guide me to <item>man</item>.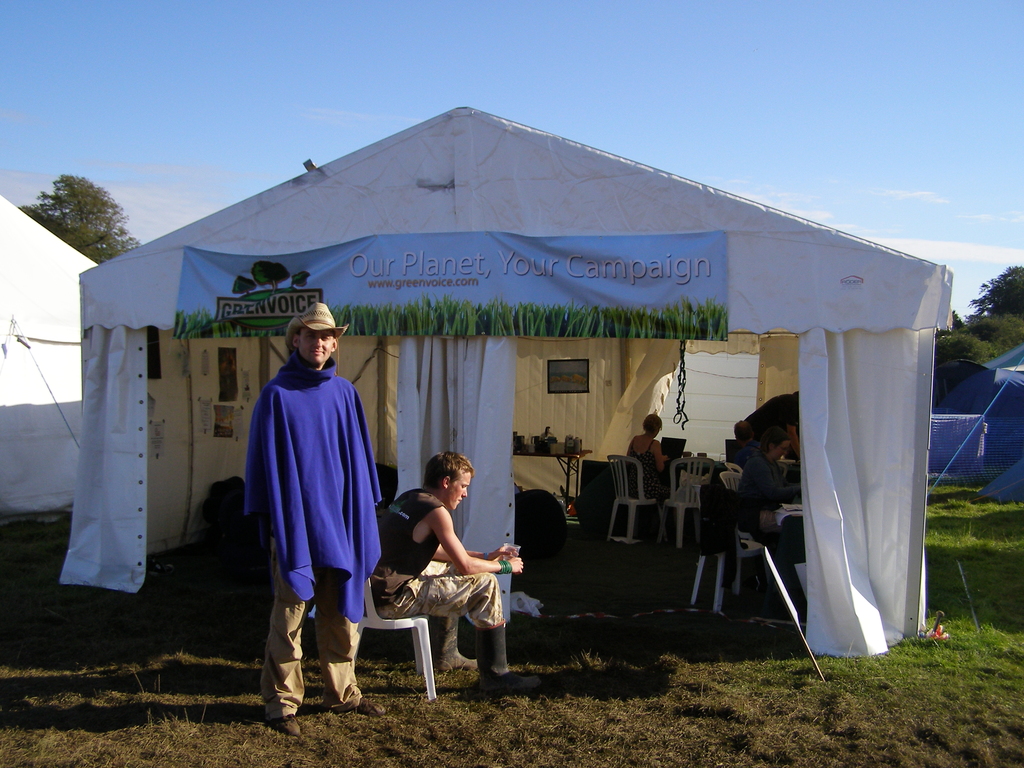
Guidance: (x1=370, y1=454, x2=538, y2=691).
